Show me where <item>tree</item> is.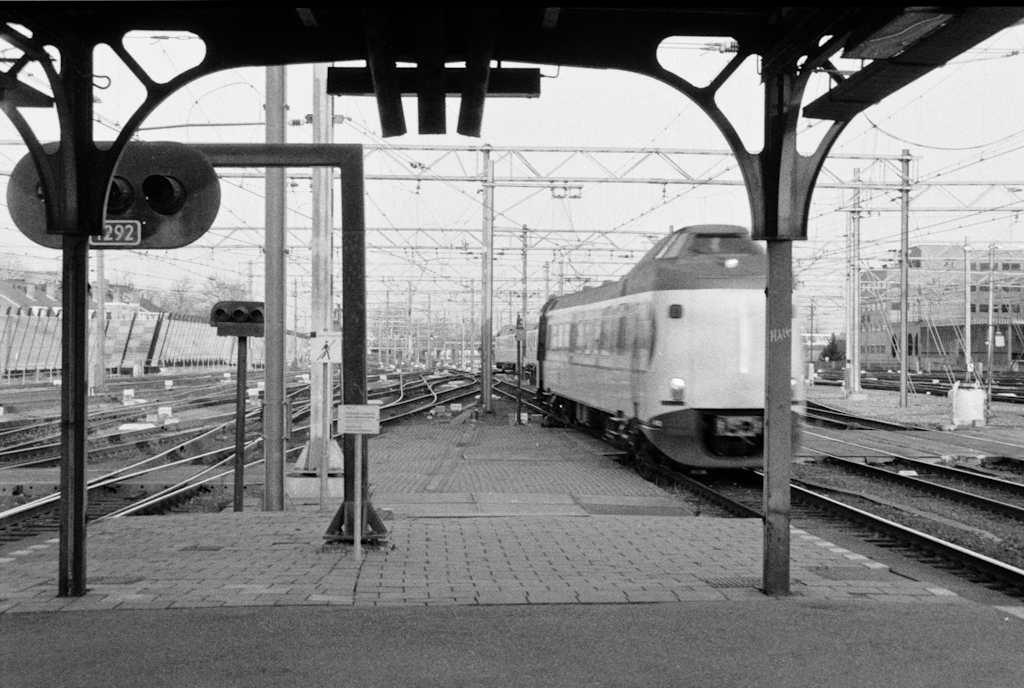
<item>tree</item> is at 199:269:223:308.
